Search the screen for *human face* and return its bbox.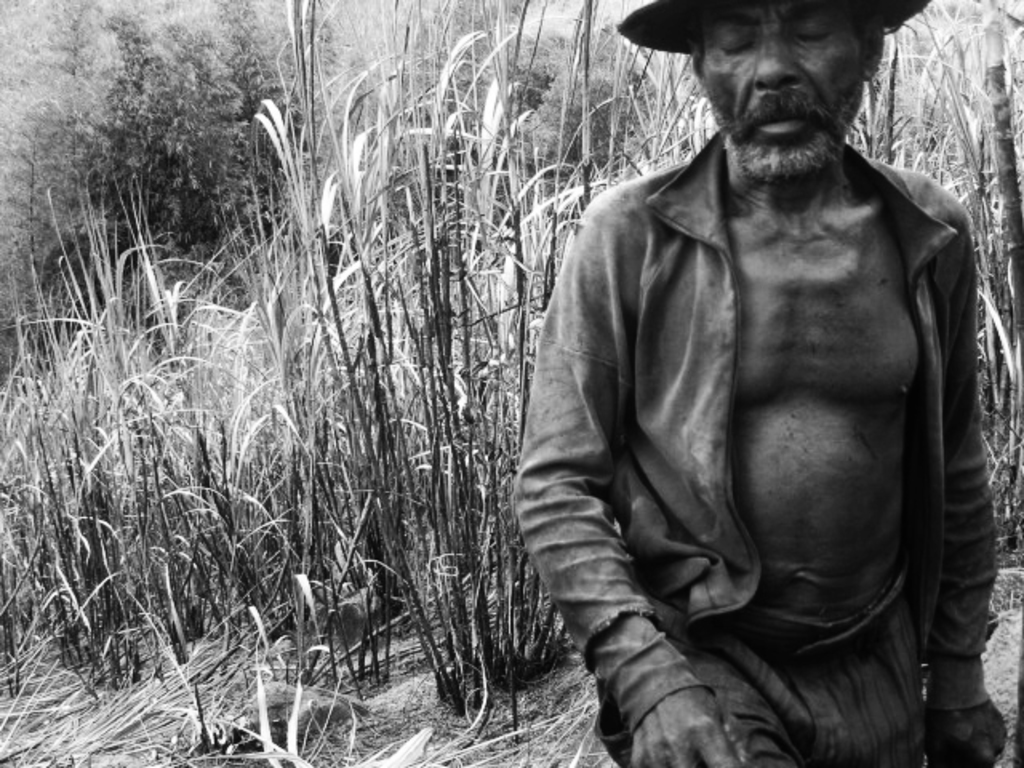
Found: region(698, 0, 872, 181).
